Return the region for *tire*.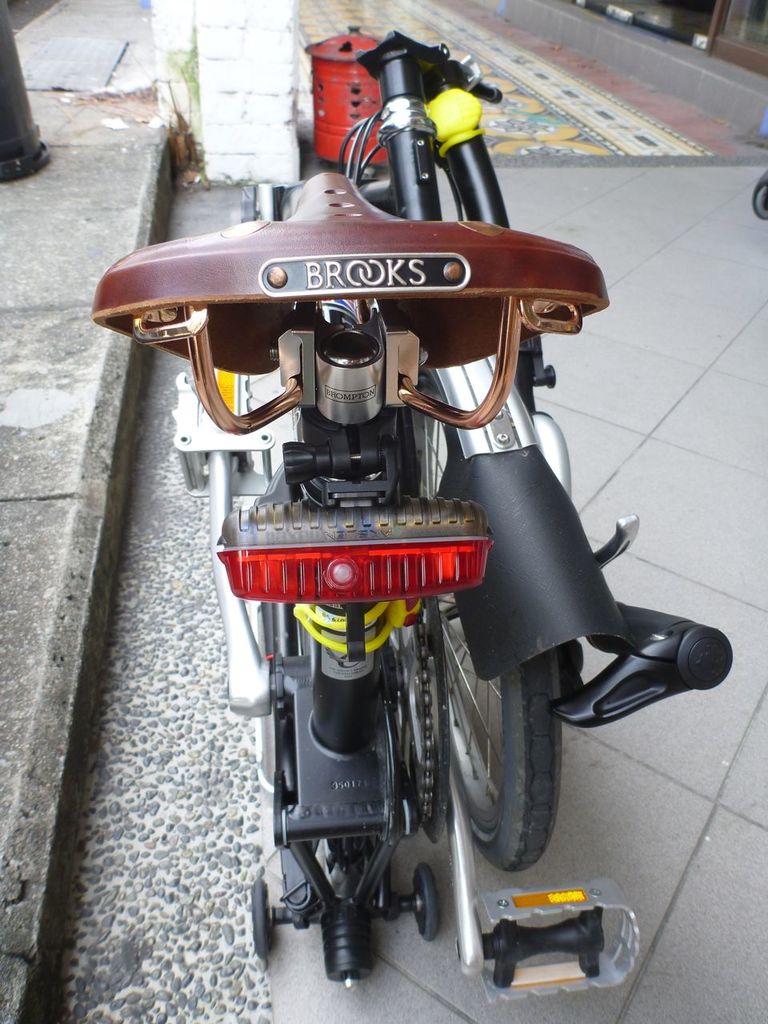
[421,375,567,871].
